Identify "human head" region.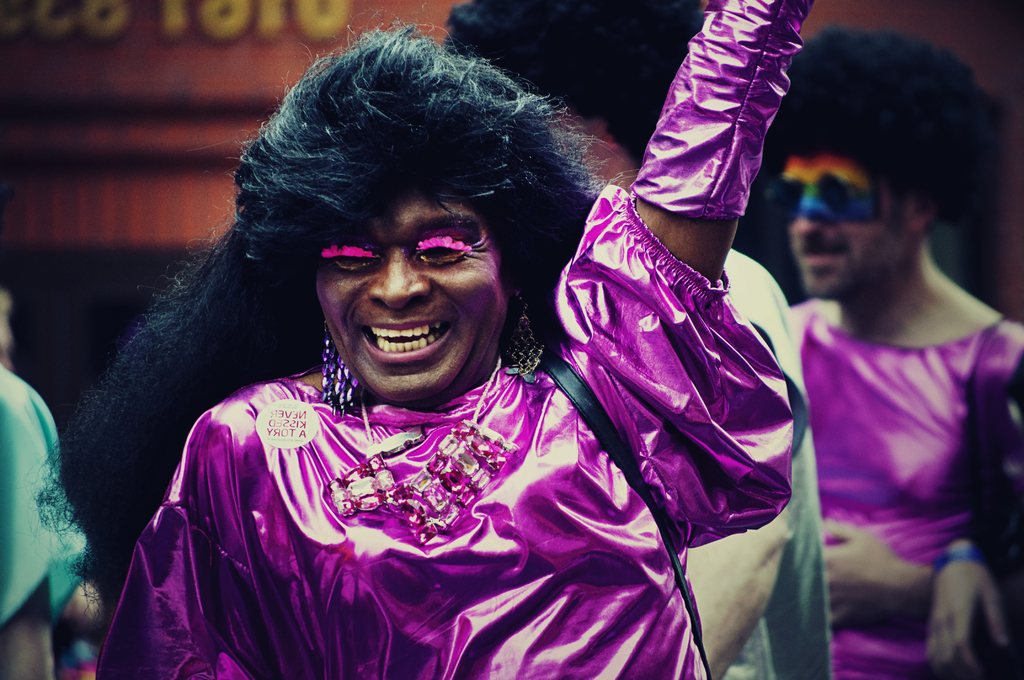
Region: BBox(776, 35, 1002, 339).
